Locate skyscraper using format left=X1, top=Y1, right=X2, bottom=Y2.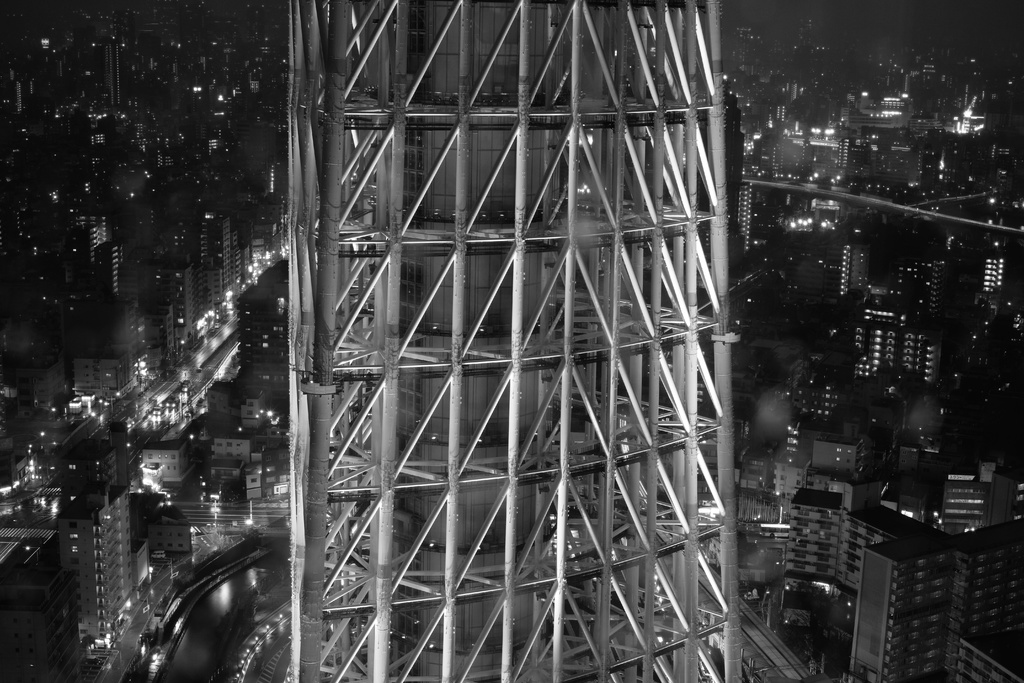
left=834, top=210, right=863, bottom=299.
